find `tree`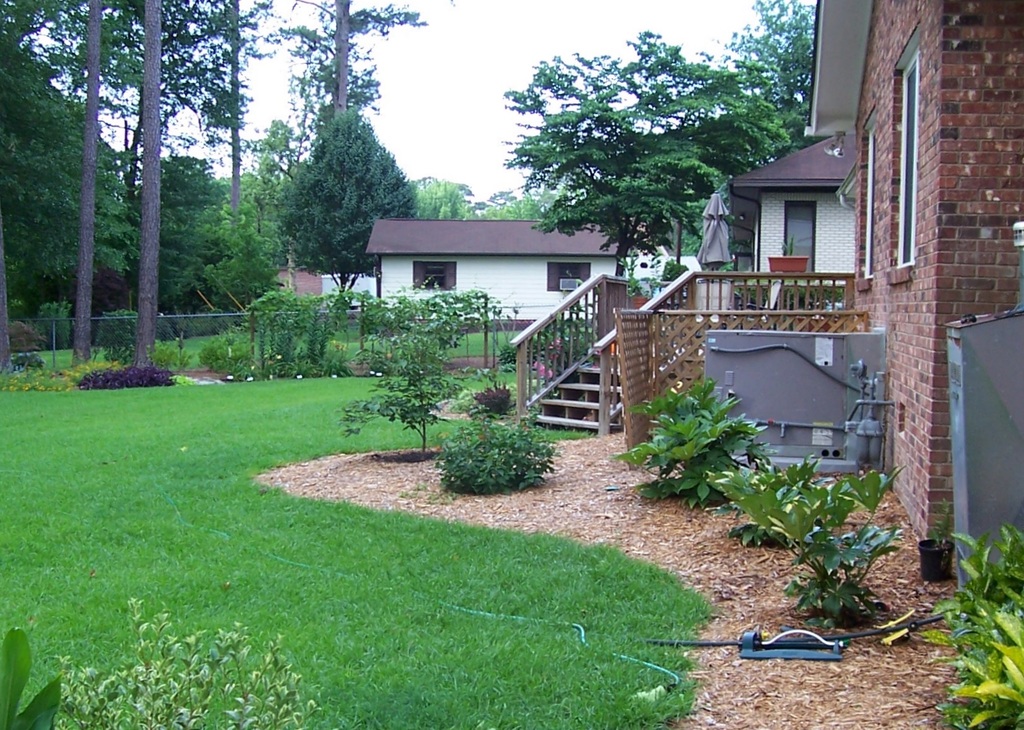
[788,464,911,627]
